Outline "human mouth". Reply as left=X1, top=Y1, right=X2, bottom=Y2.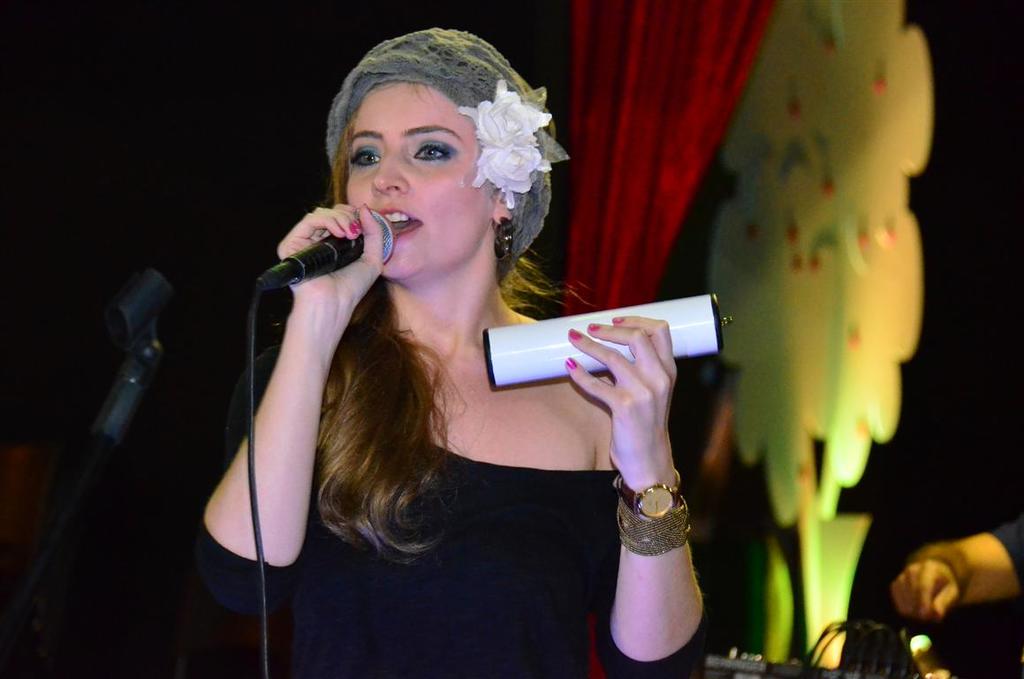
left=378, top=207, right=421, bottom=241.
